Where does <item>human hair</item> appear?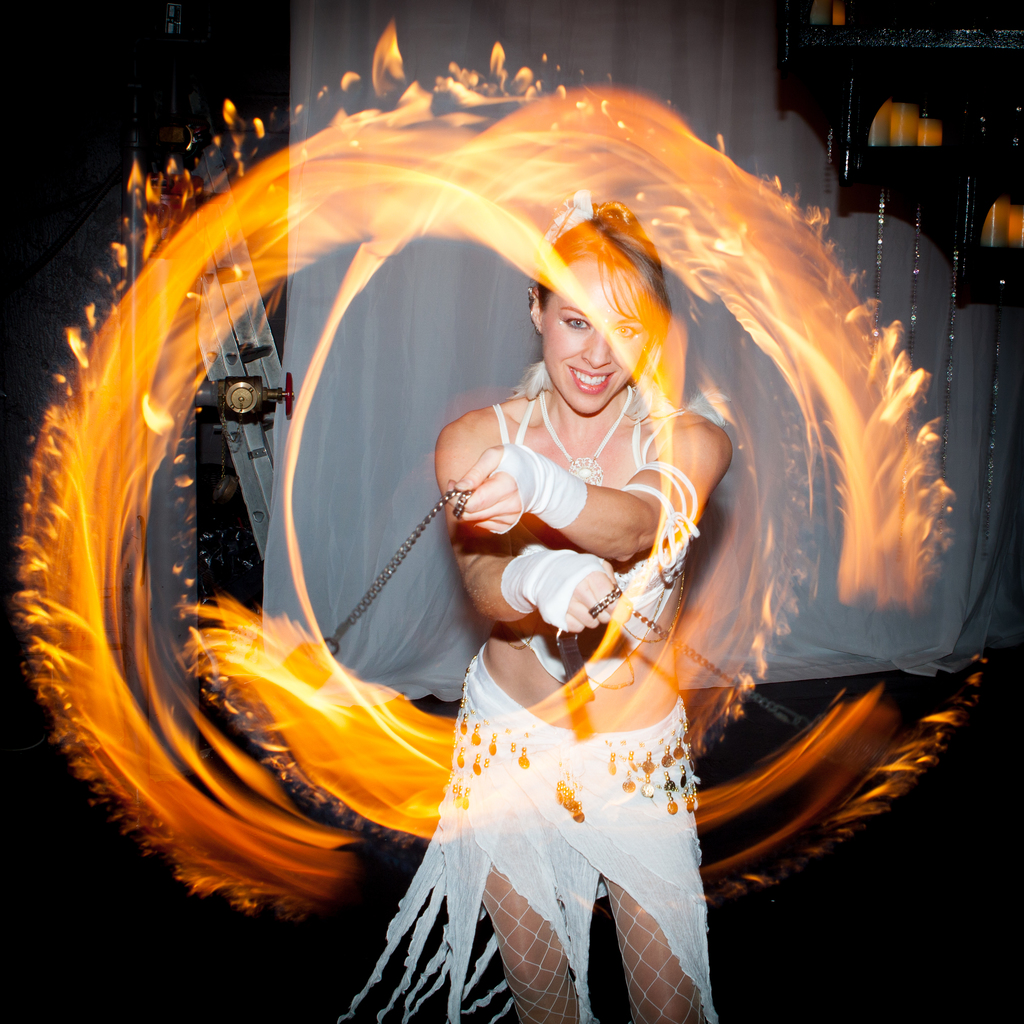
Appears at 527/205/677/337.
